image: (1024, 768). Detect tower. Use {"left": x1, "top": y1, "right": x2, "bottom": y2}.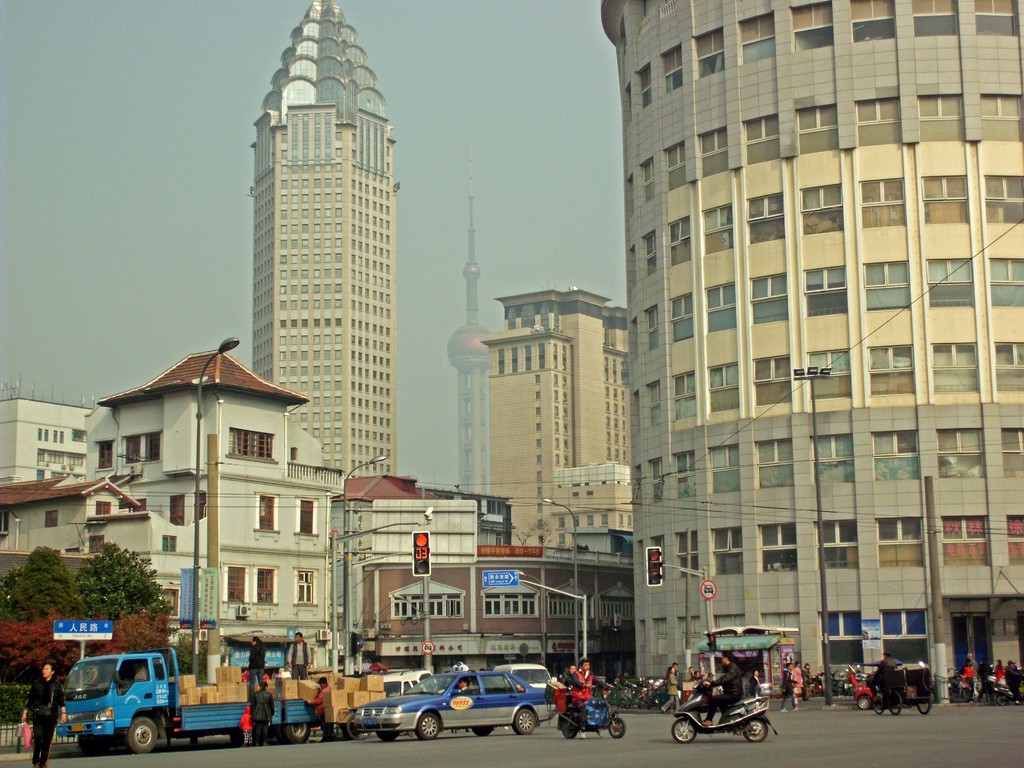
{"left": 447, "top": 188, "right": 492, "bottom": 544}.
